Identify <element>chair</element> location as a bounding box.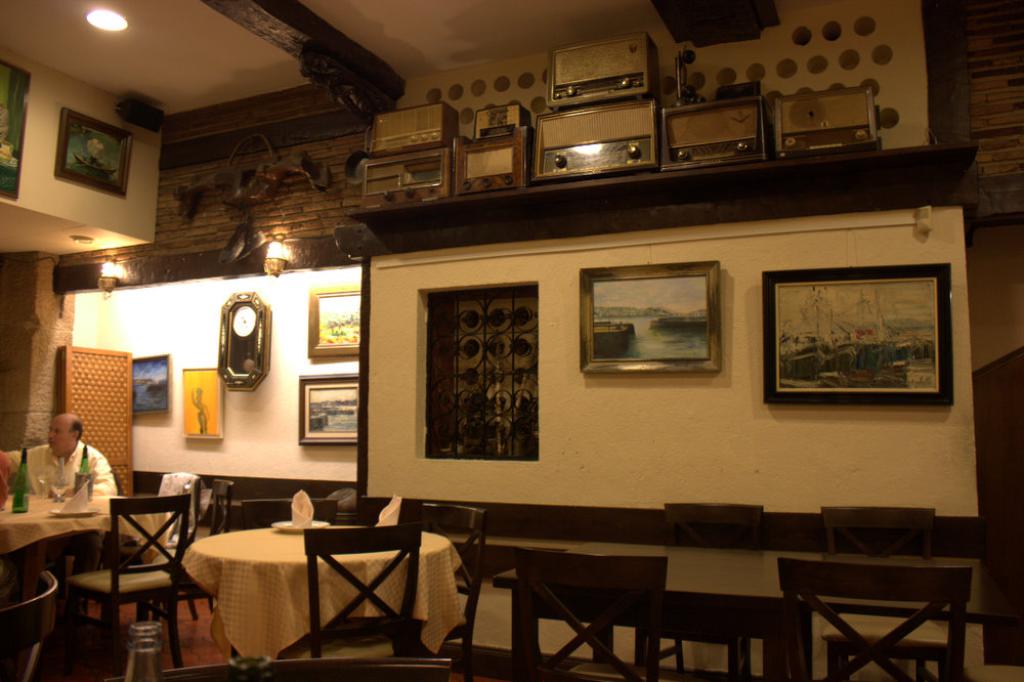
<region>282, 521, 422, 656</region>.
